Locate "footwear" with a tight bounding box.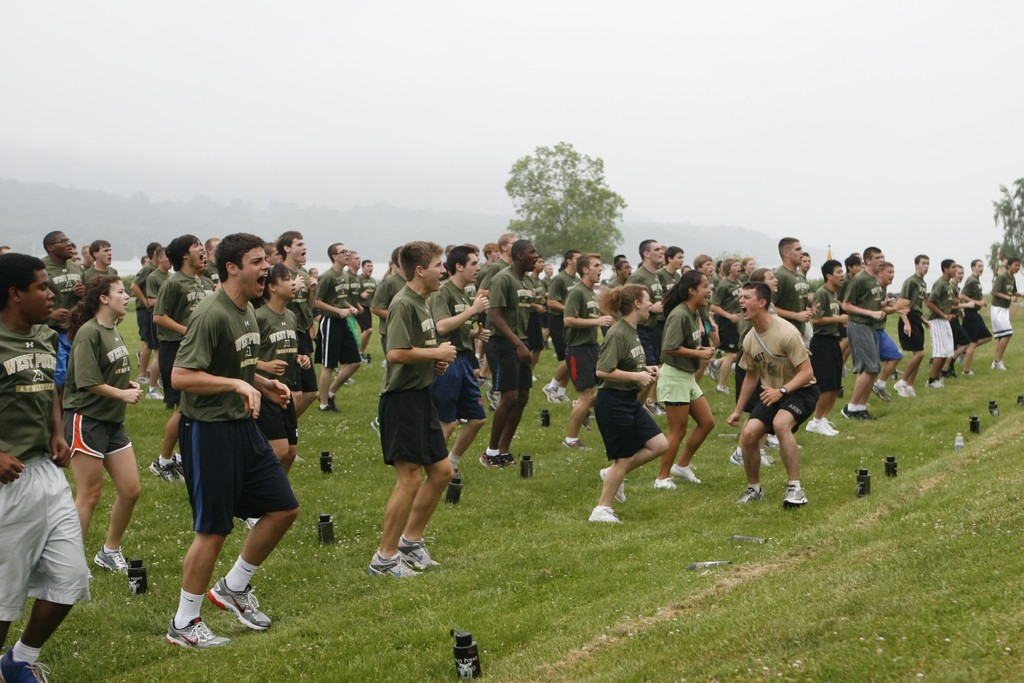
205 570 275 630.
